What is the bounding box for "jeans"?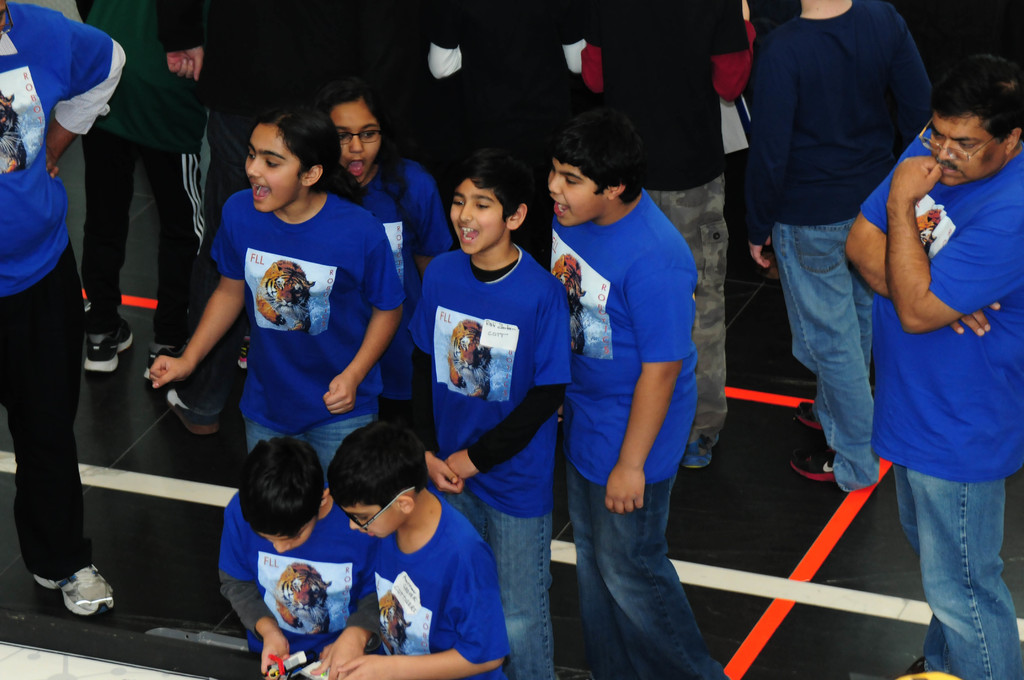
box(767, 224, 884, 496).
